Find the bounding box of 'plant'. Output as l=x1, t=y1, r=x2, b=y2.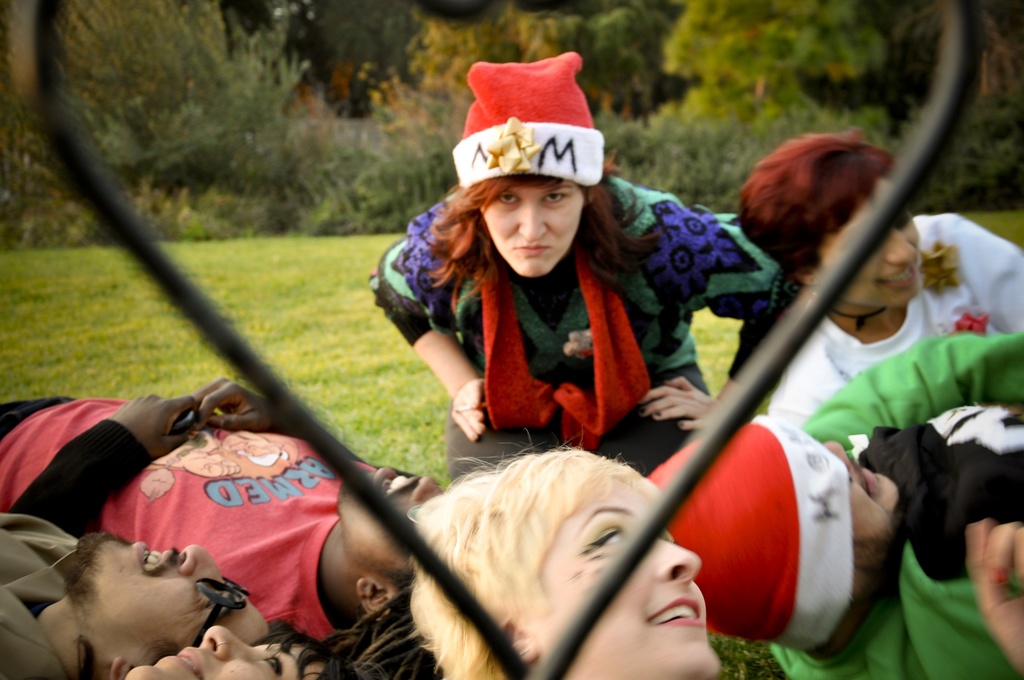
l=707, t=635, r=785, b=679.
